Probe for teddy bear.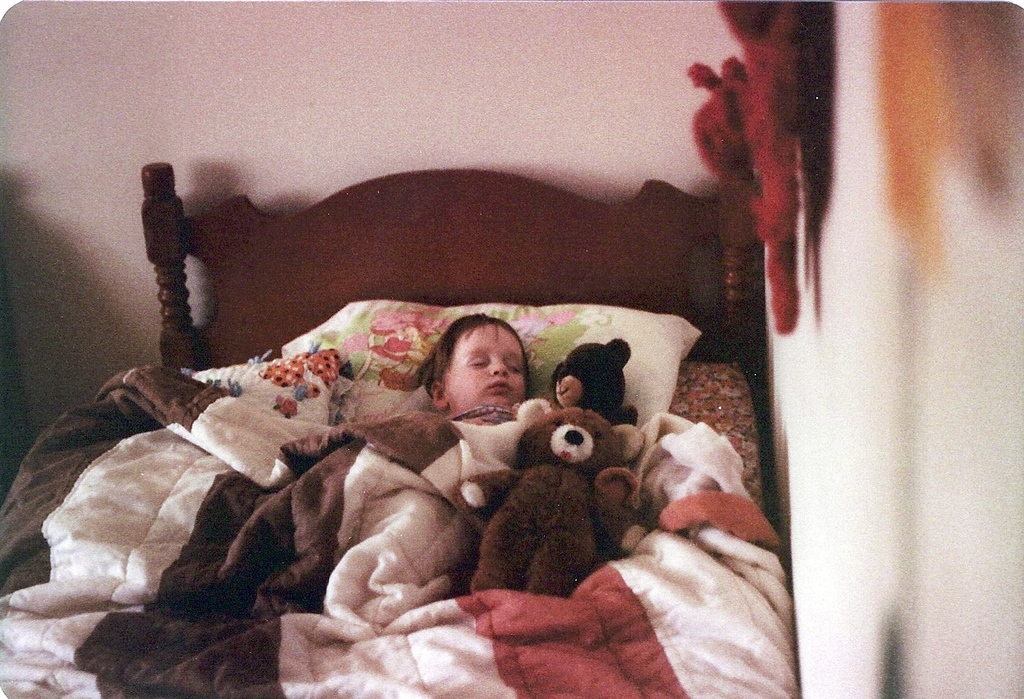
Probe result: <bbox>459, 409, 668, 607</bbox>.
